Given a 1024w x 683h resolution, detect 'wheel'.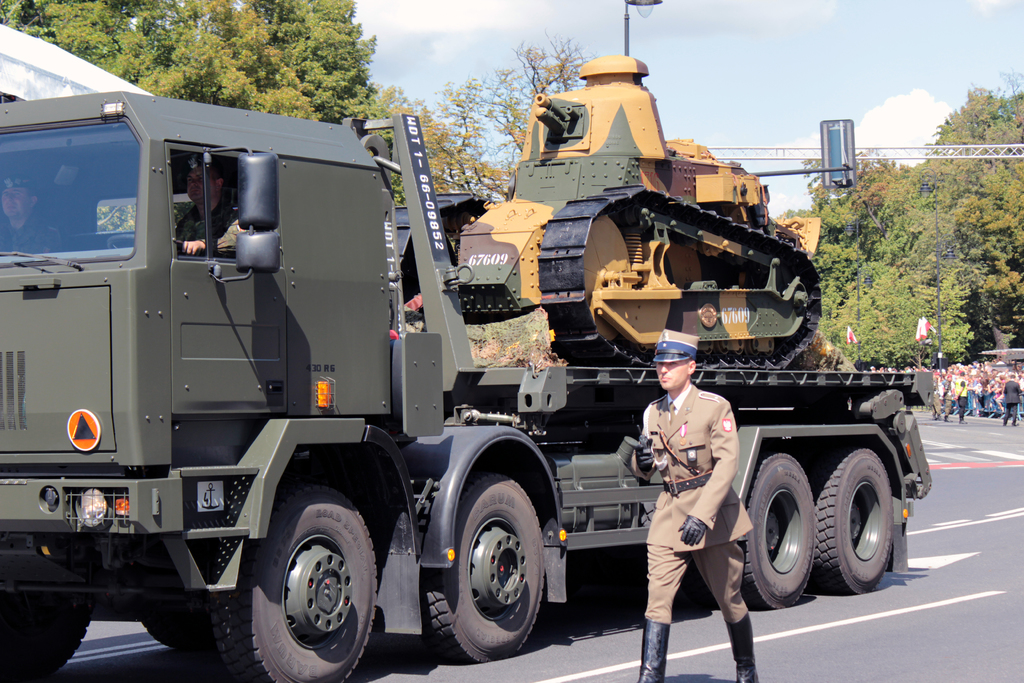
(254, 505, 368, 666).
